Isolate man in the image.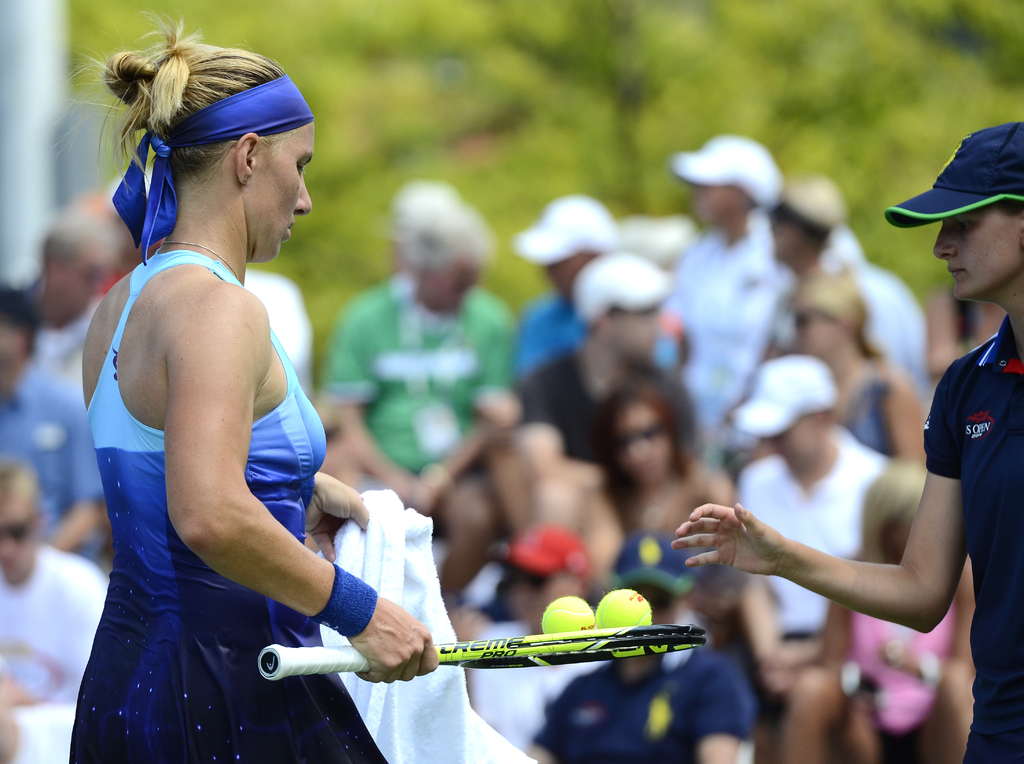
Isolated region: [0, 448, 114, 763].
